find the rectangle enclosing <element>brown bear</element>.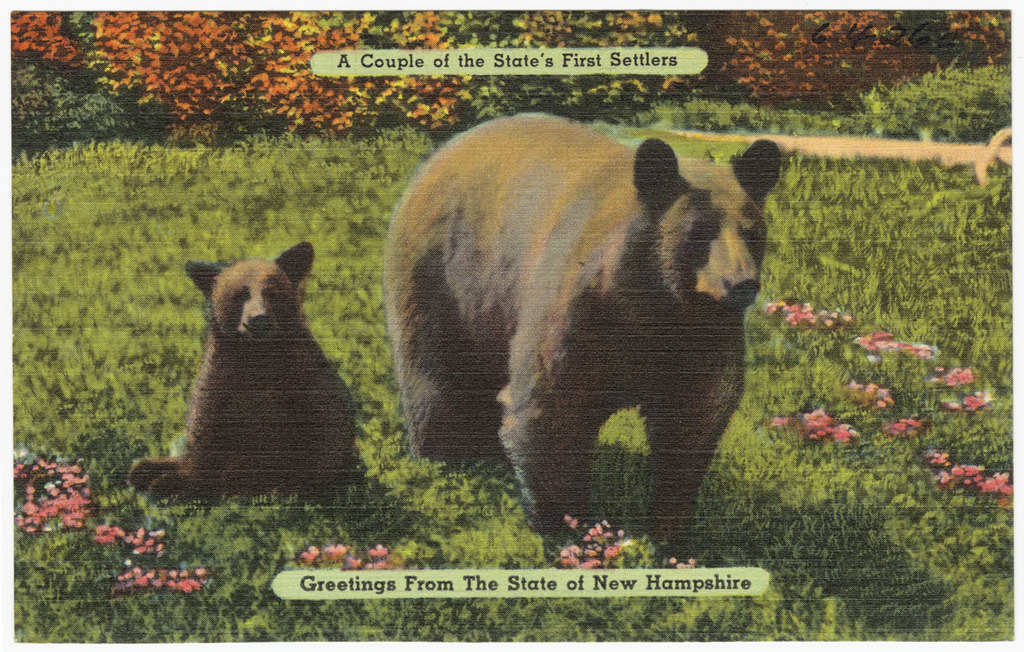
bbox=[125, 240, 358, 502].
